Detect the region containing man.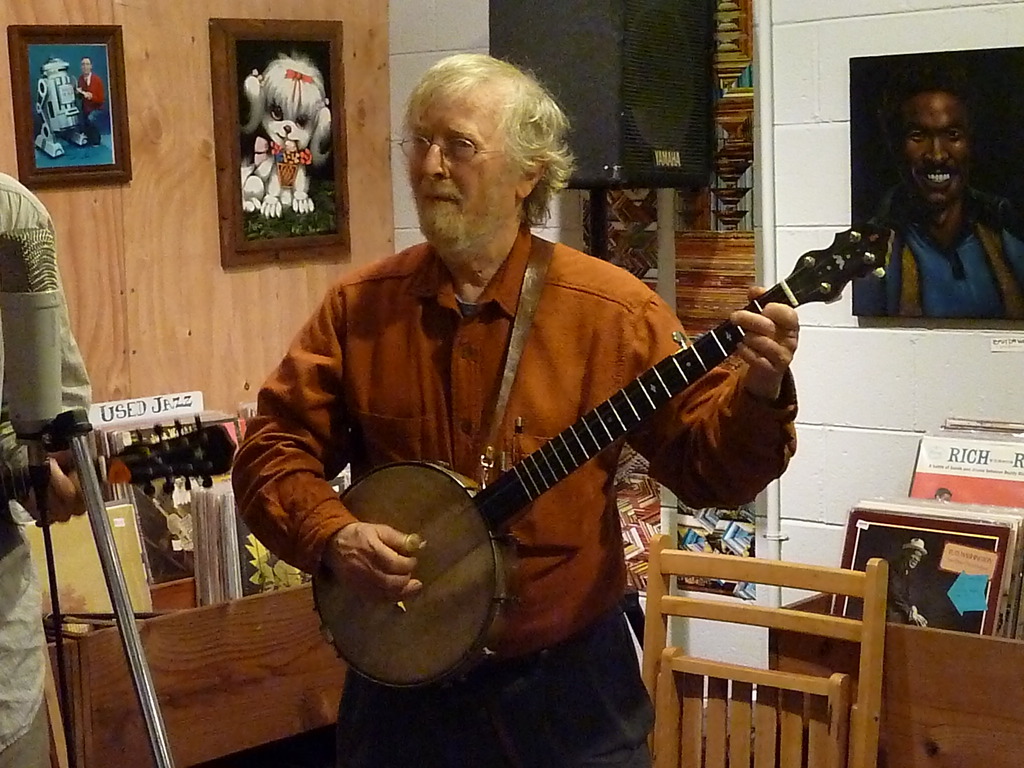
left=848, top=79, right=1009, bottom=329.
